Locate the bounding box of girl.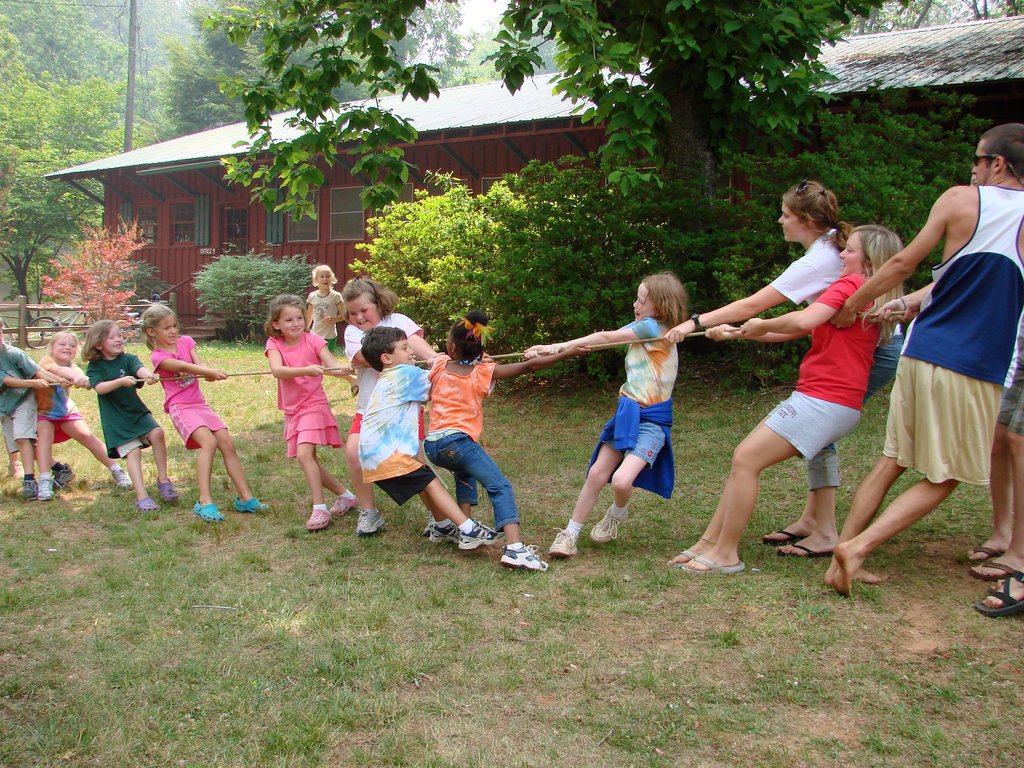
Bounding box: pyautogui.locateOnScreen(521, 274, 691, 557).
